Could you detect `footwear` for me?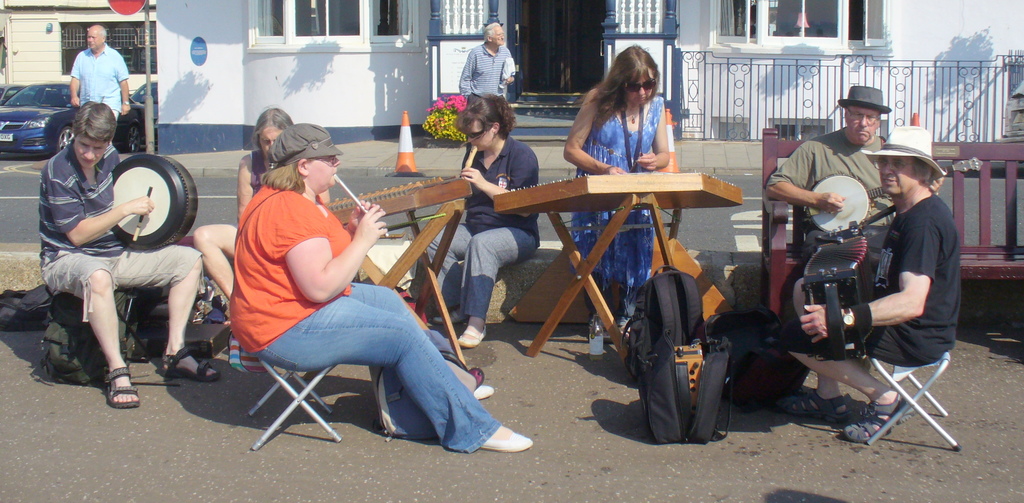
Detection result: (102, 364, 143, 409).
